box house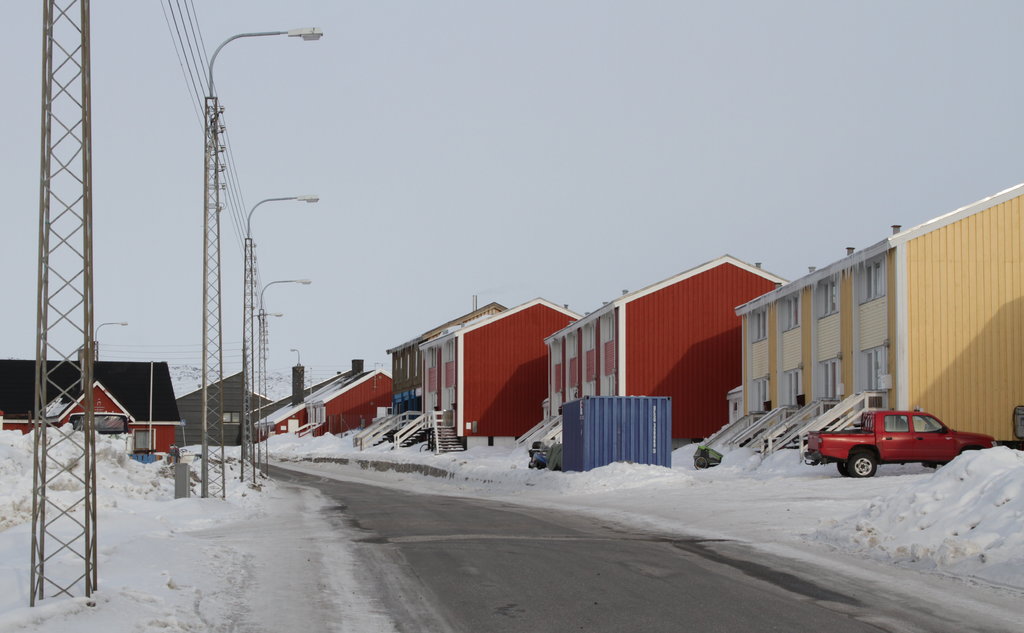
<bbox>699, 179, 1023, 453</bbox>
